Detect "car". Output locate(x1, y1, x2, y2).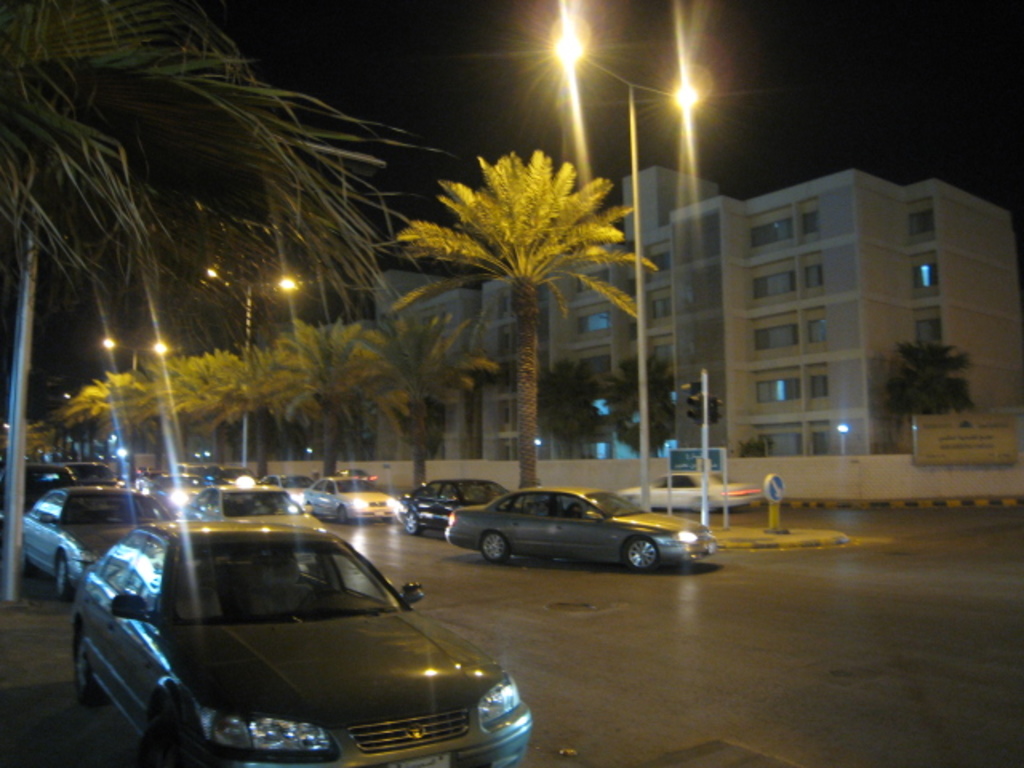
locate(442, 490, 712, 573).
